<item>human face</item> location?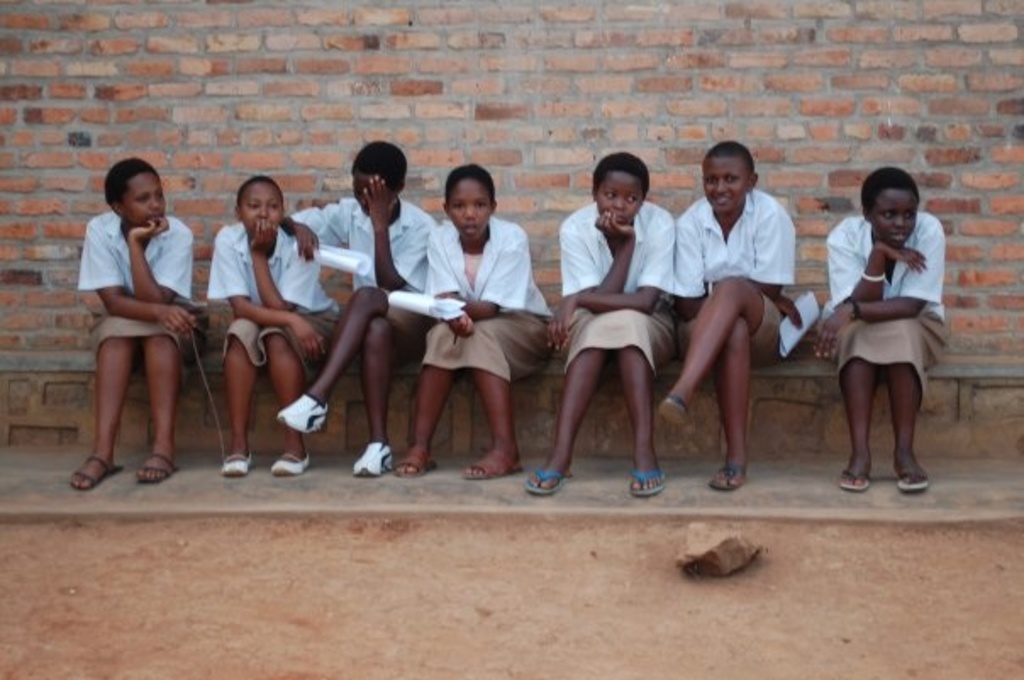
(left=241, top=180, right=283, bottom=226)
